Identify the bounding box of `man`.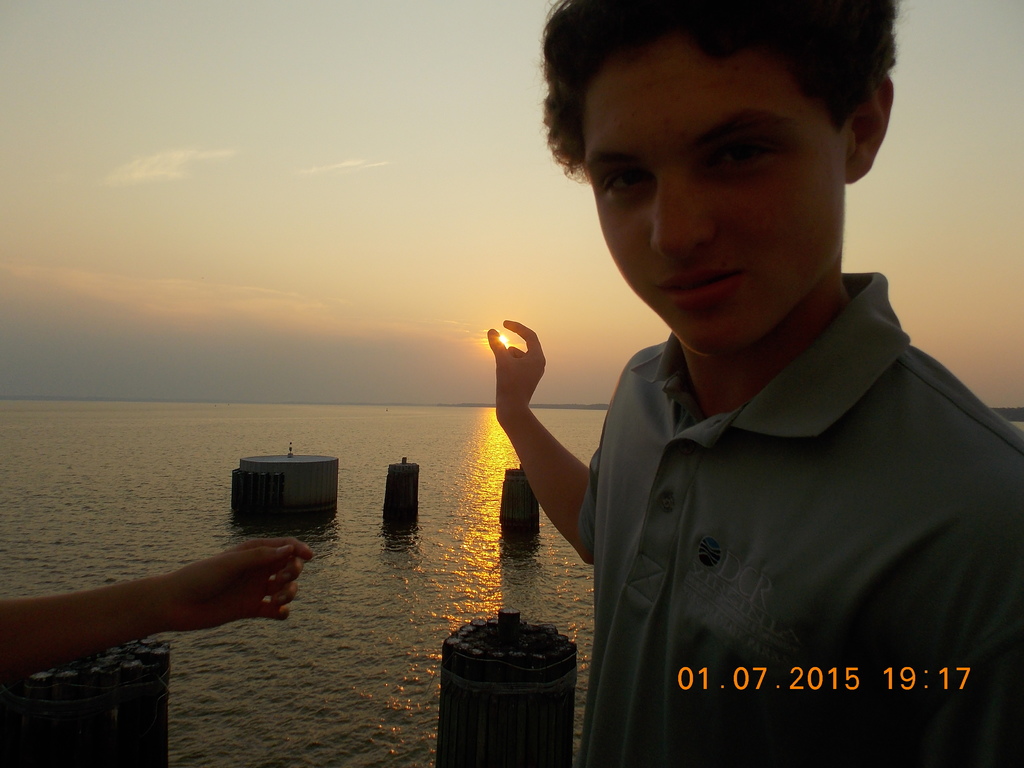
{"x1": 484, "y1": 15, "x2": 1023, "y2": 752}.
